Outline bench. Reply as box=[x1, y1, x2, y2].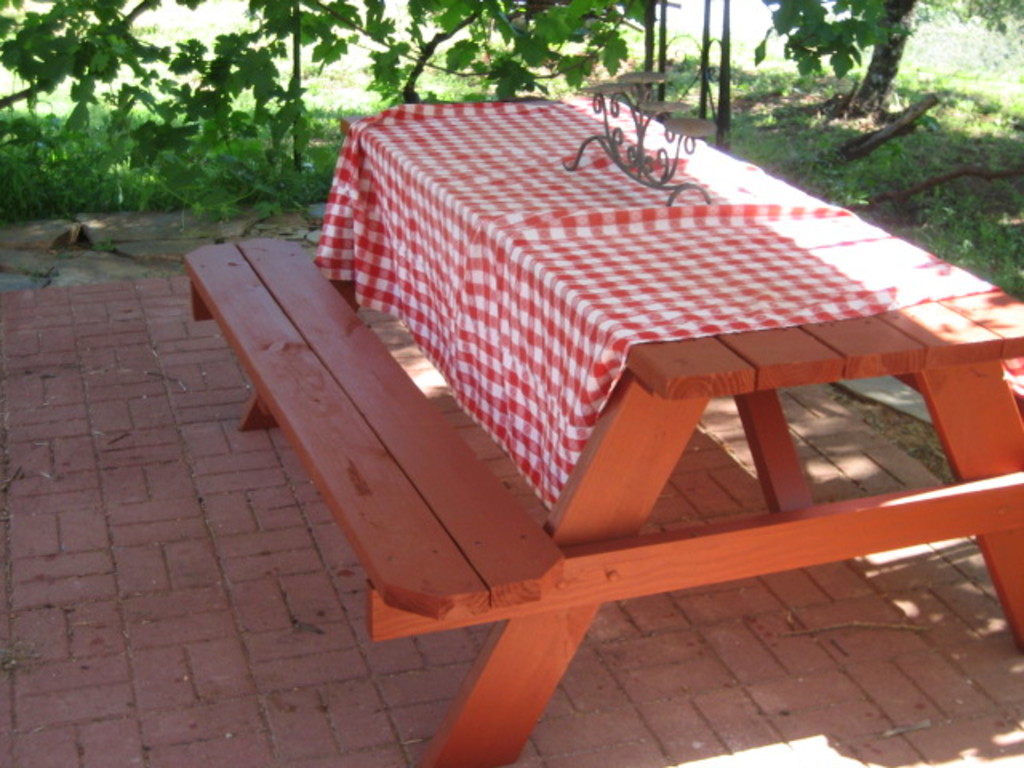
box=[192, 203, 514, 701].
